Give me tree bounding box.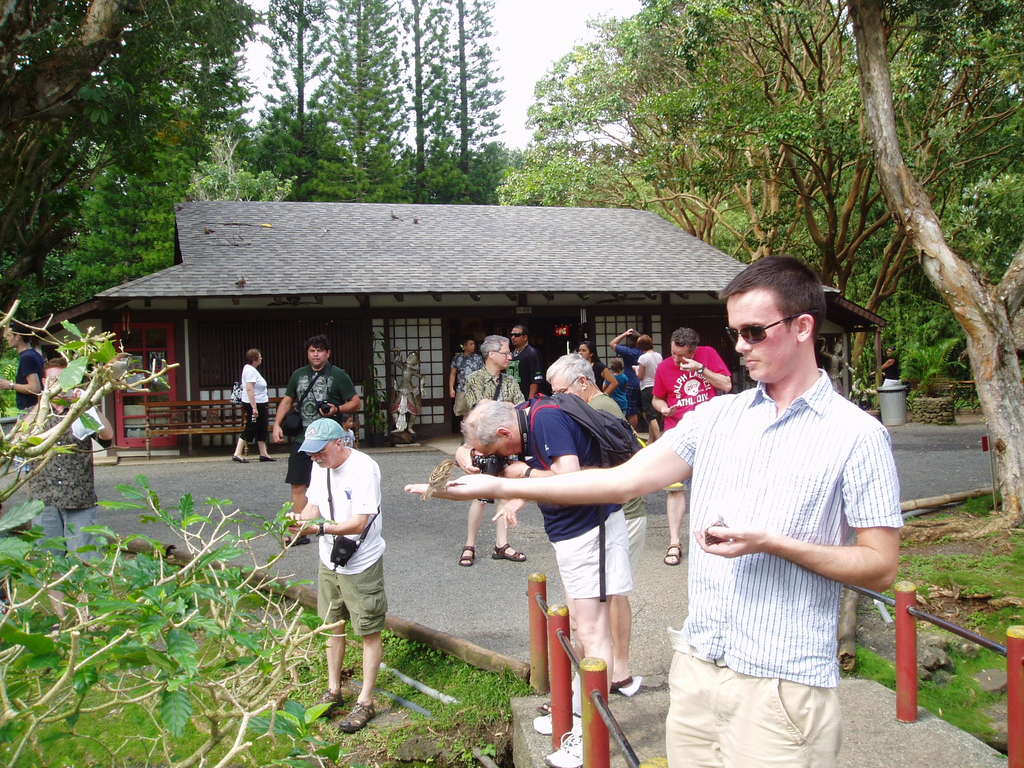
pyautogui.locateOnScreen(372, 0, 466, 214).
